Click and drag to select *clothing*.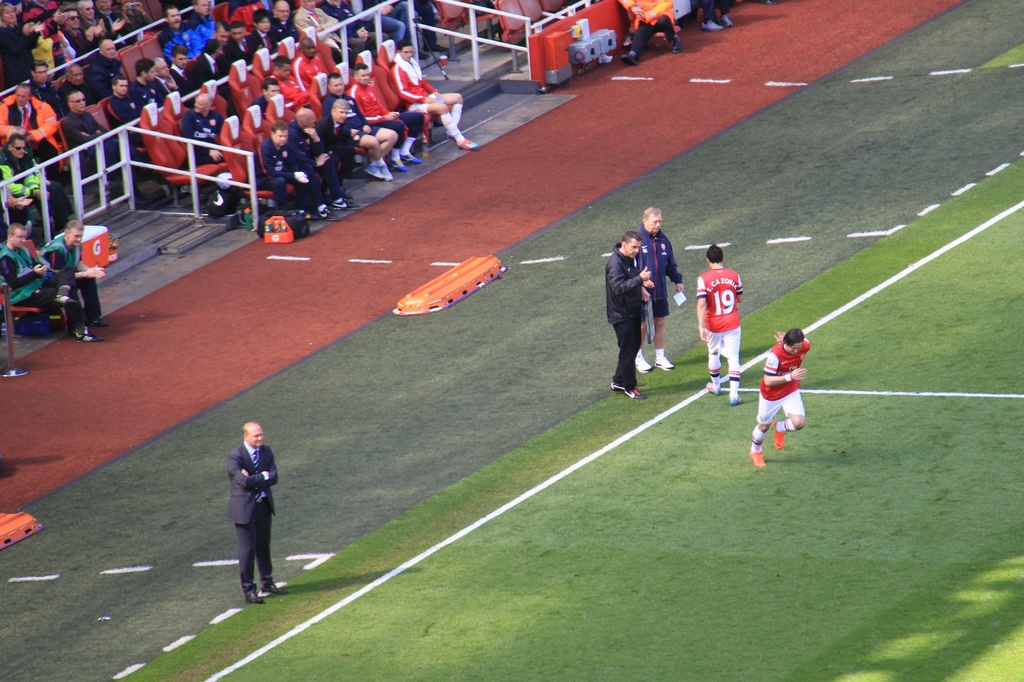
Selection: l=46, t=36, r=60, b=62.
